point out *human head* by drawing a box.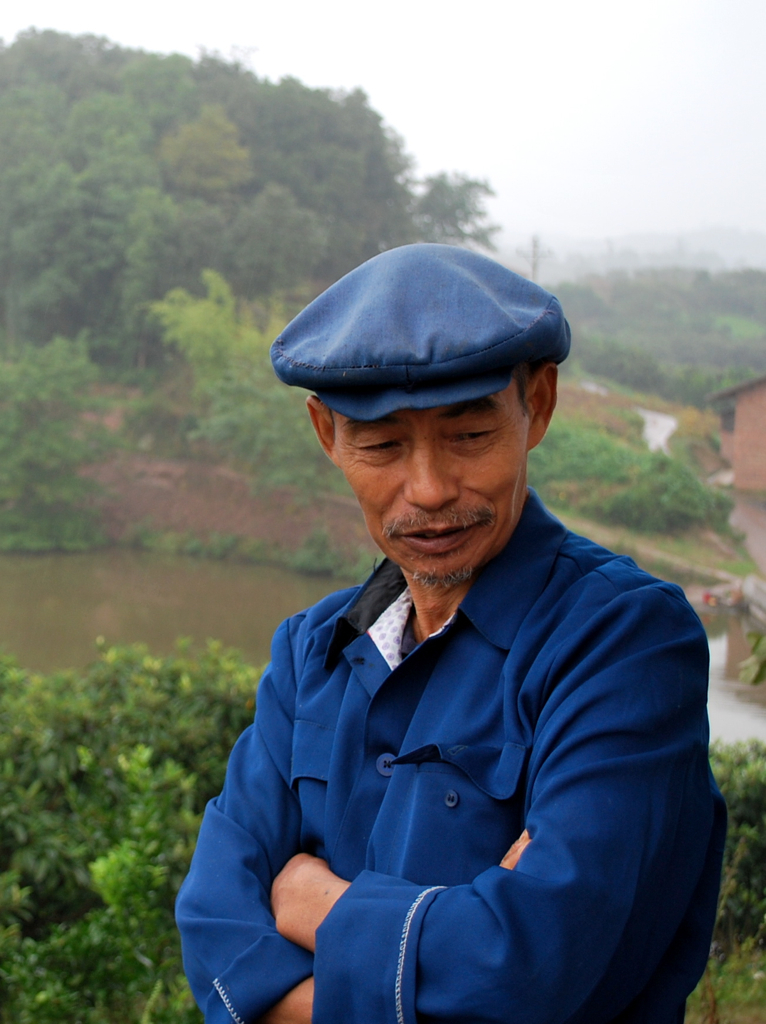
[x1=289, y1=268, x2=573, y2=570].
